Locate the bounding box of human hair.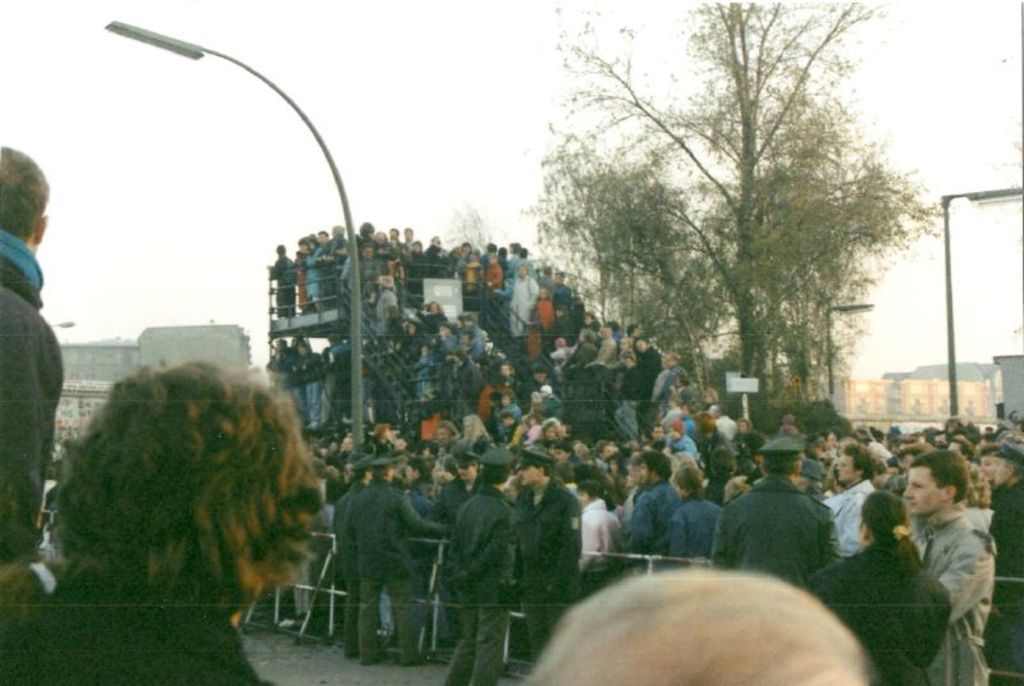
Bounding box: 0:145:46:246.
